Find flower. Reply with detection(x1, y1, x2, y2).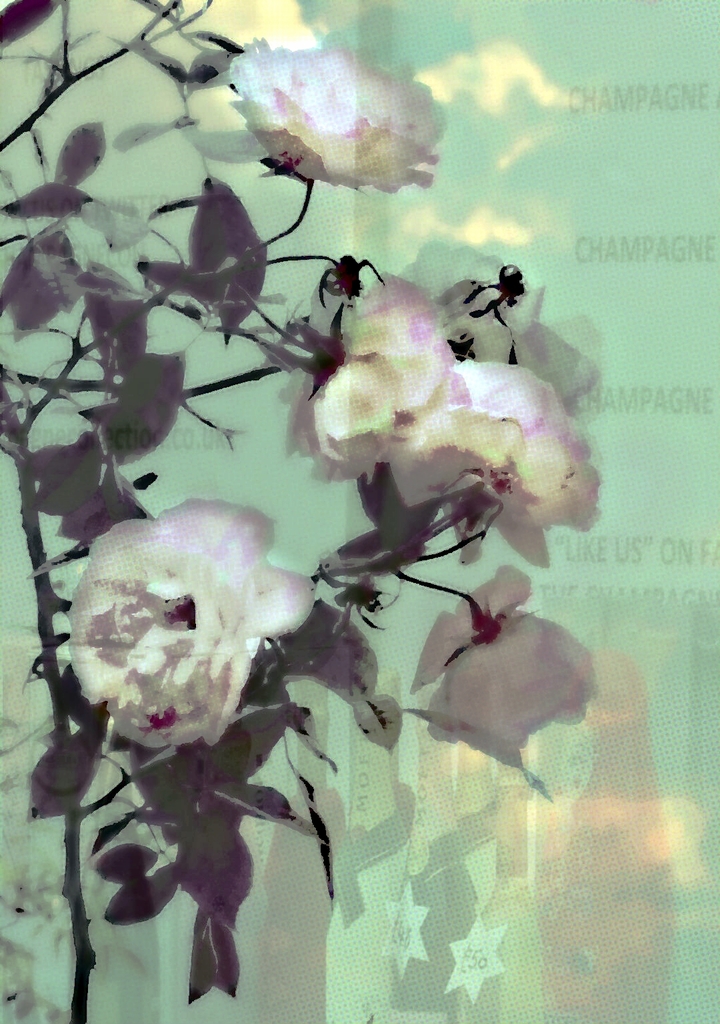
detection(220, 36, 442, 191).
